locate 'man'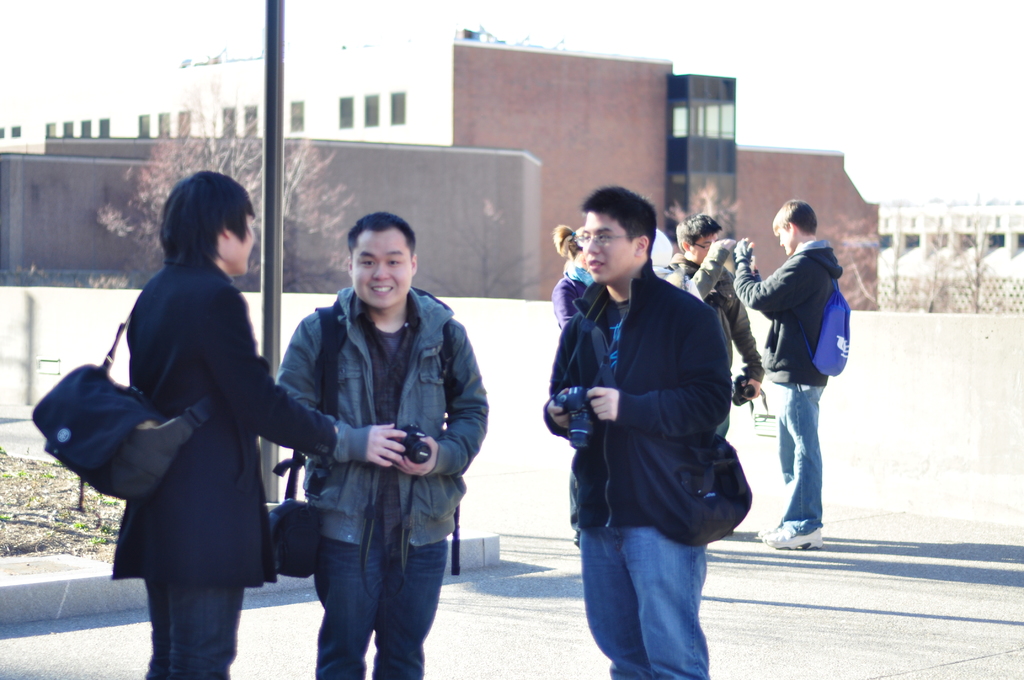
[658,216,771,454]
